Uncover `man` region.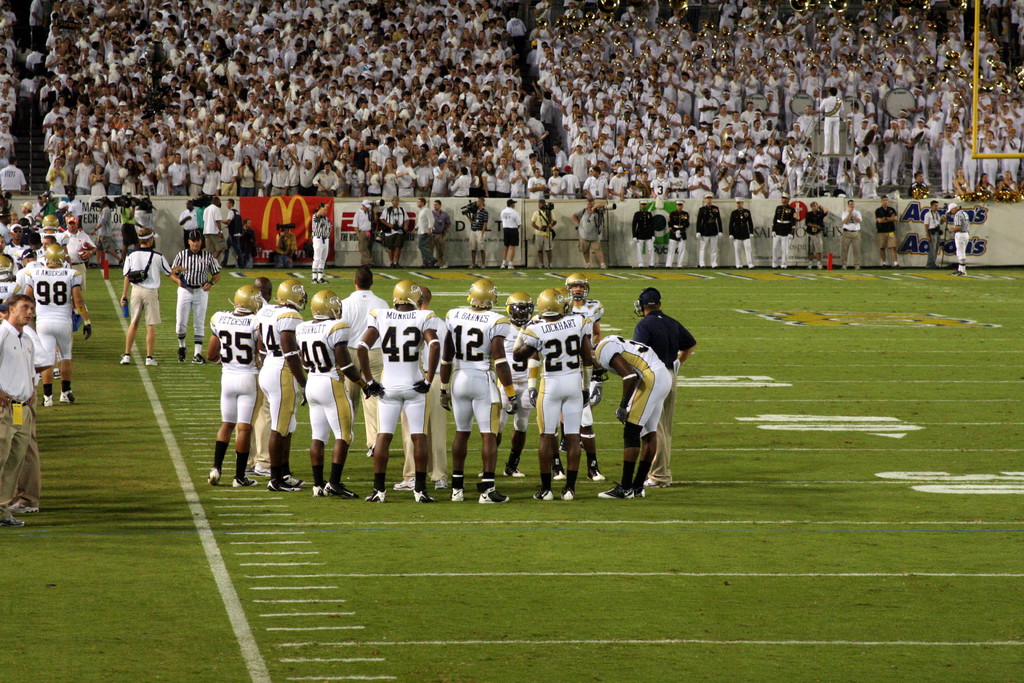
Uncovered: BBox(726, 200, 751, 268).
